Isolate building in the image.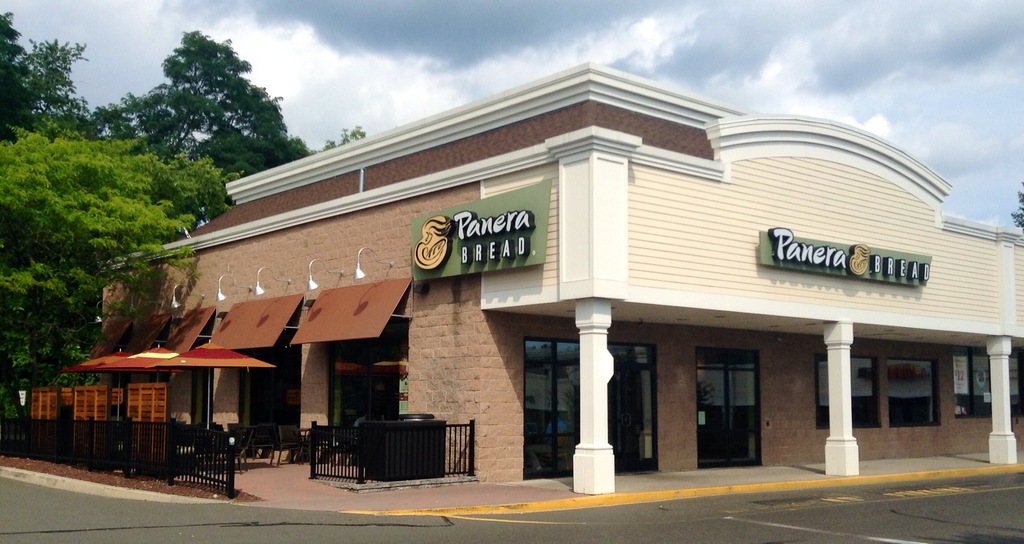
Isolated region: crop(99, 69, 1023, 499).
